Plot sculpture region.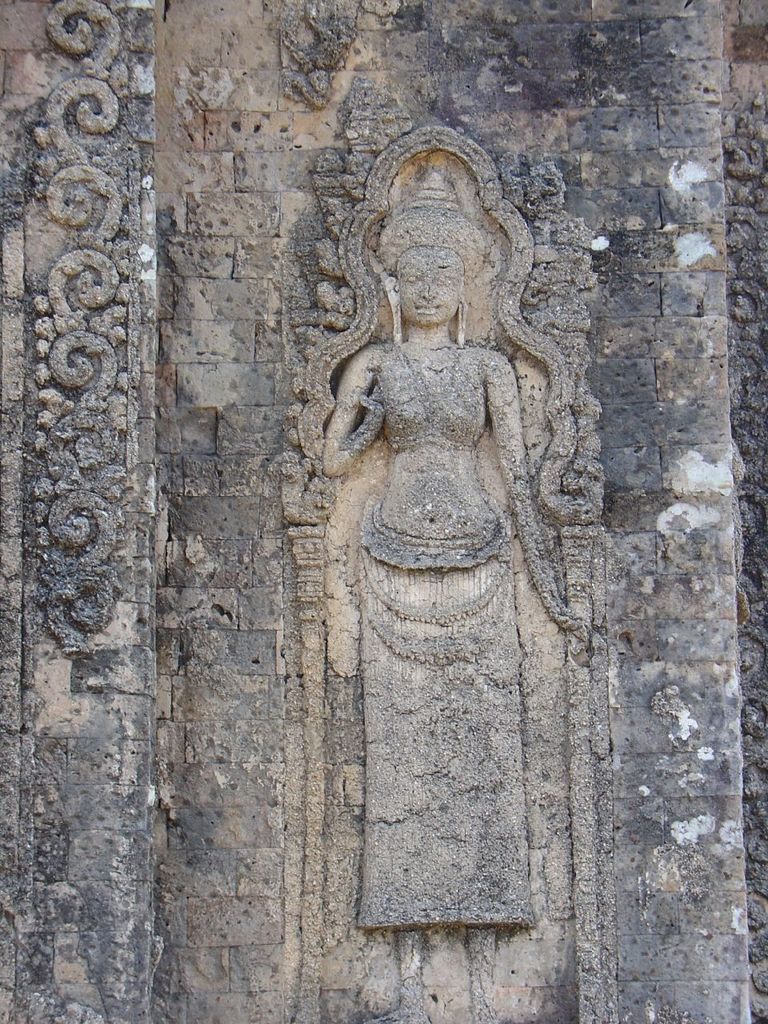
Plotted at box(220, 77, 602, 1014).
